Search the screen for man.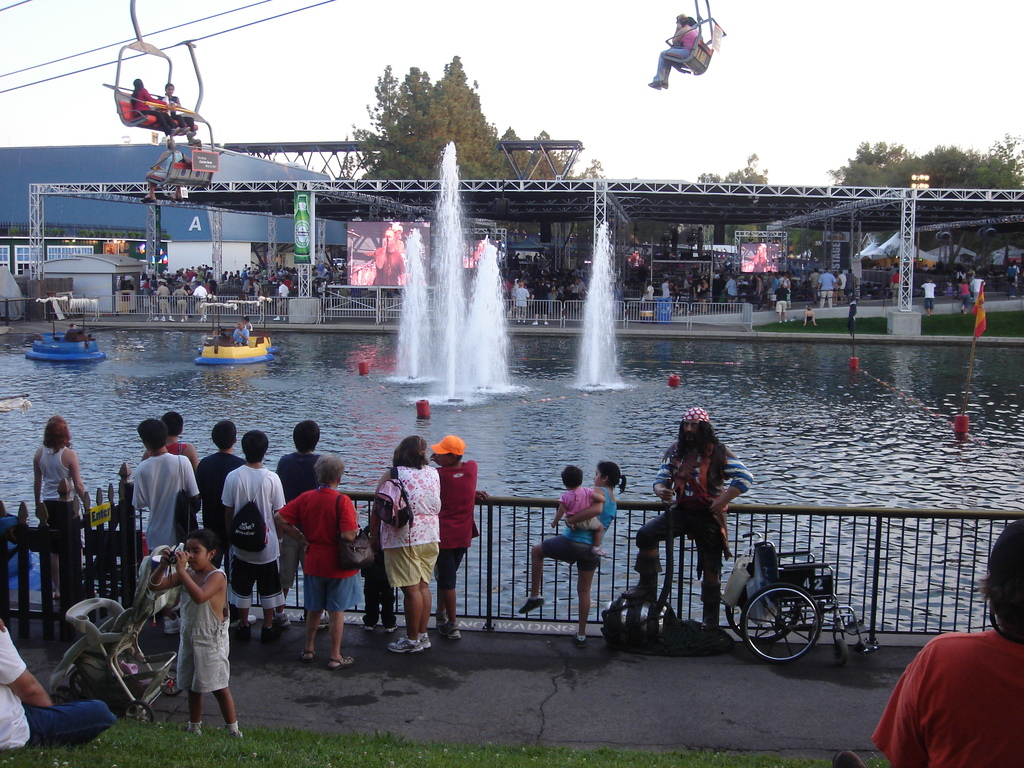
Found at (579, 275, 591, 293).
